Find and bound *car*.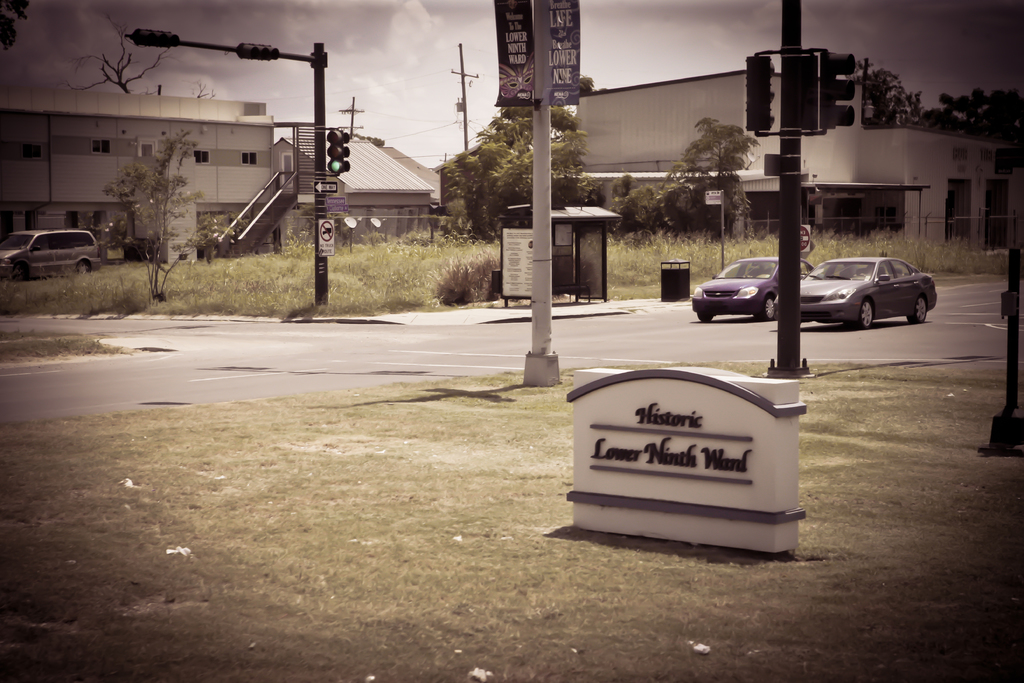
Bound: <bbox>0, 225, 104, 280</bbox>.
